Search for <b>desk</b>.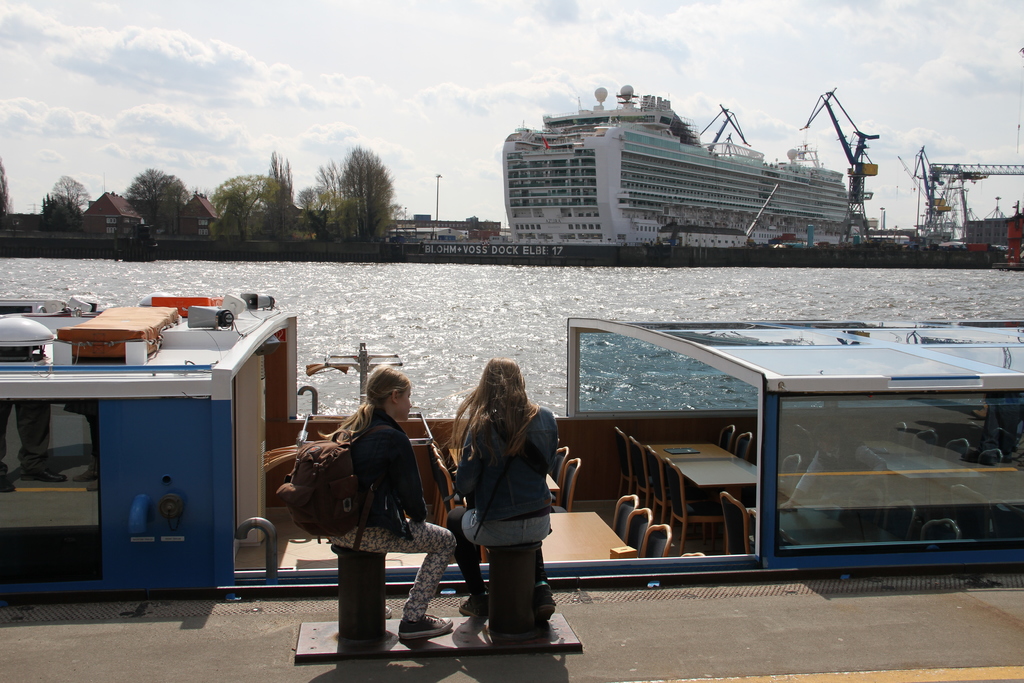
Found at 646/445/759/553.
